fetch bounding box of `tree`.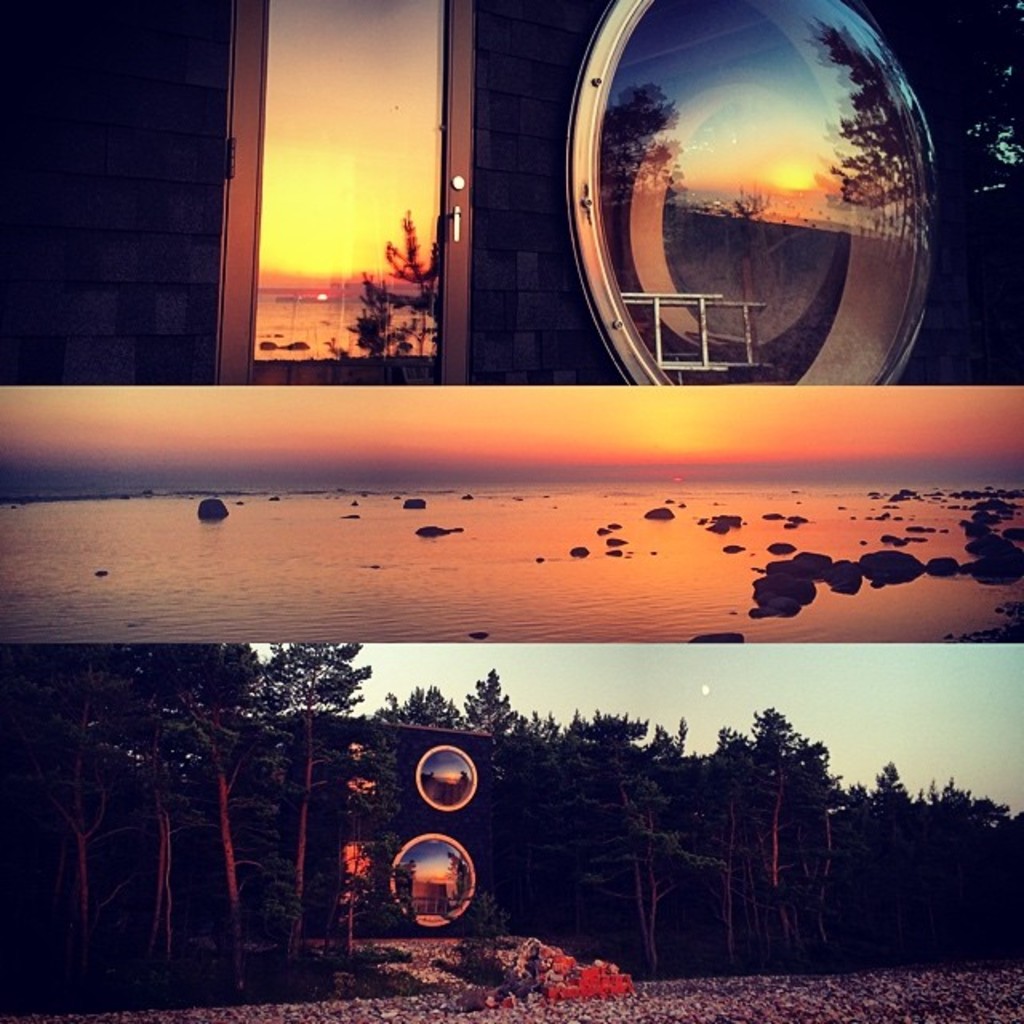
Bbox: bbox=[701, 182, 806, 317].
